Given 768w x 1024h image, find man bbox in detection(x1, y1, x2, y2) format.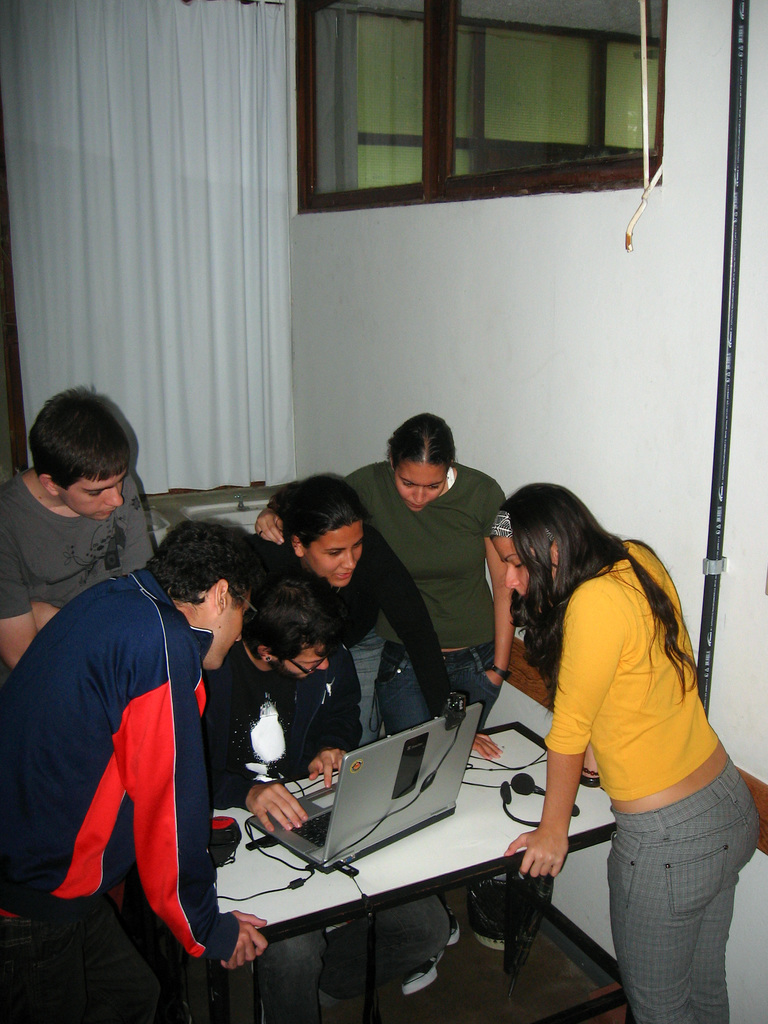
detection(29, 436, 255, 1014).
